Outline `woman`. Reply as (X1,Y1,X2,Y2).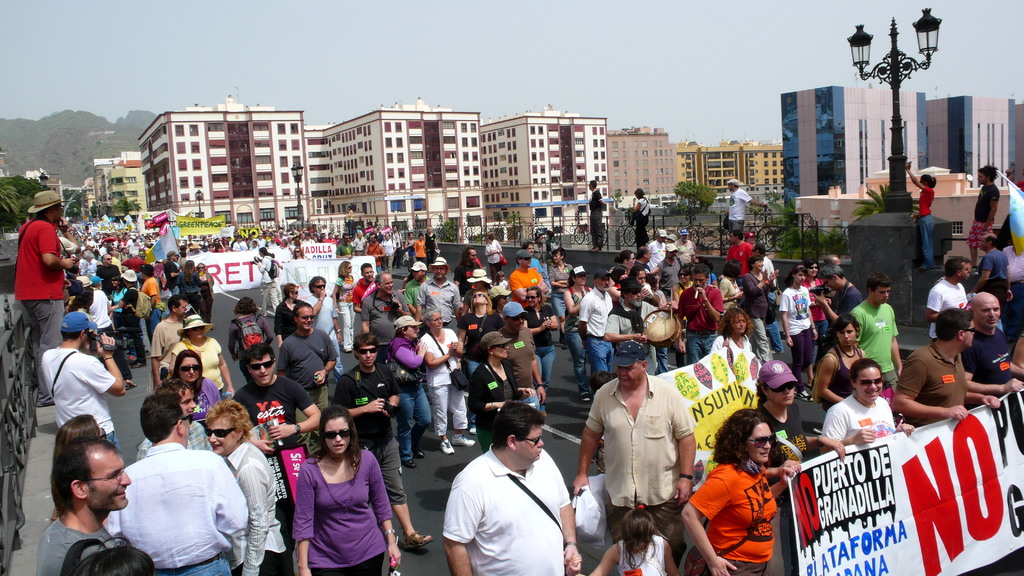
(274,285,299,345).
